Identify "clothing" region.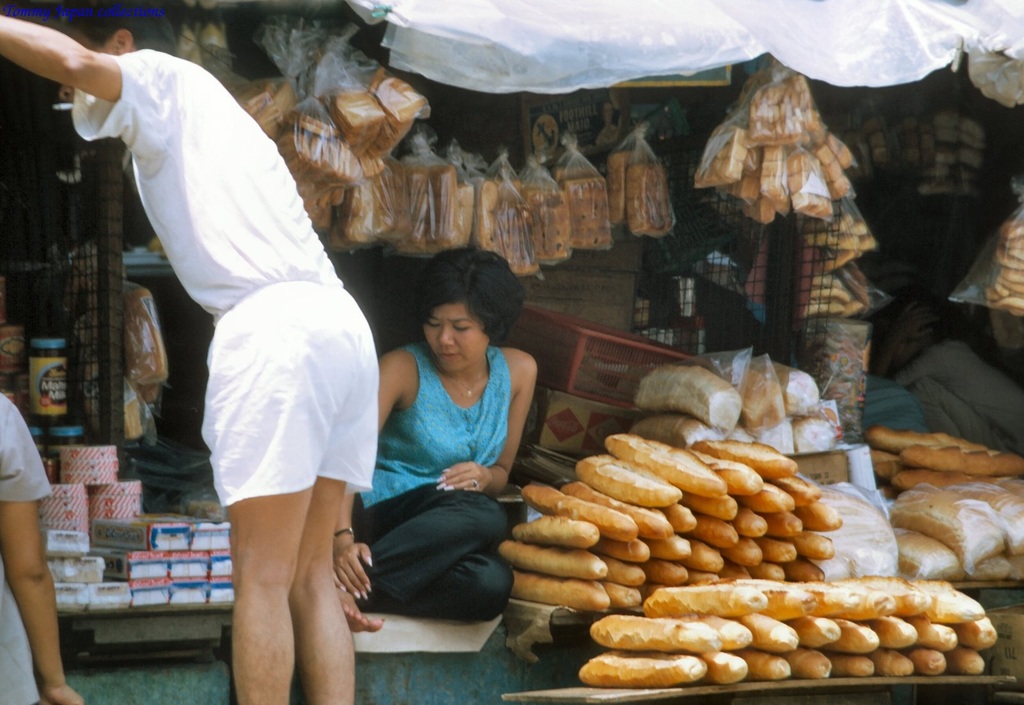
Region: <bbox>0, 393, 60, 704</bbox>.
